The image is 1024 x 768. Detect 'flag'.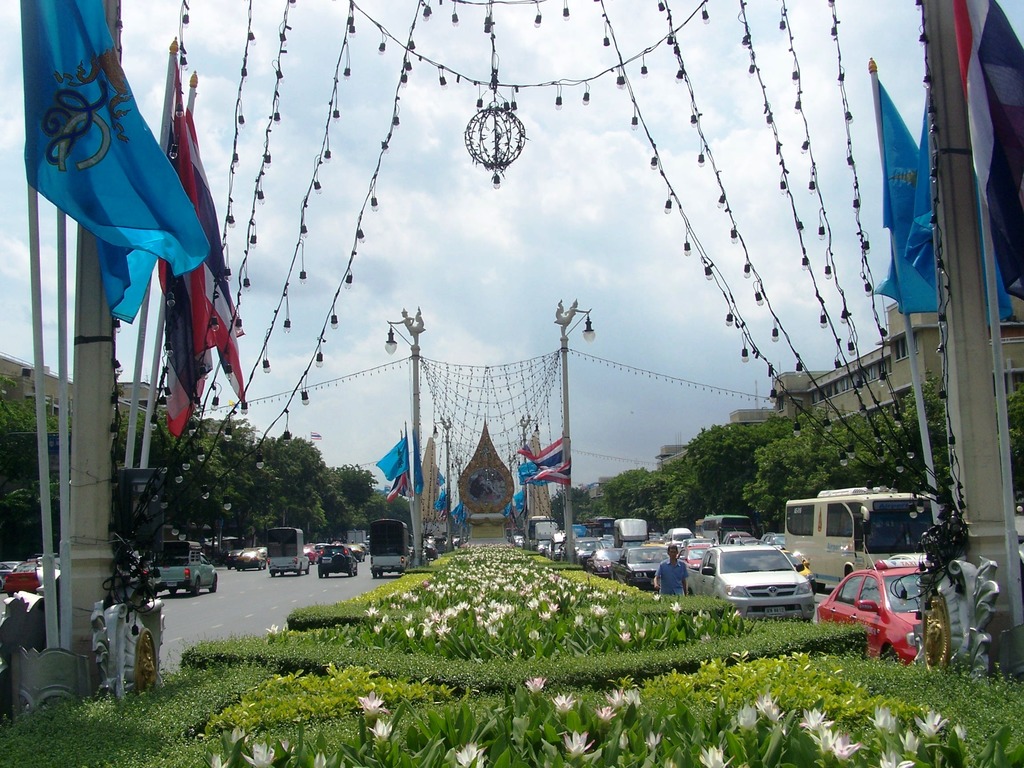
Detection: [left=938, top=0, right=1023, bottom=319].
